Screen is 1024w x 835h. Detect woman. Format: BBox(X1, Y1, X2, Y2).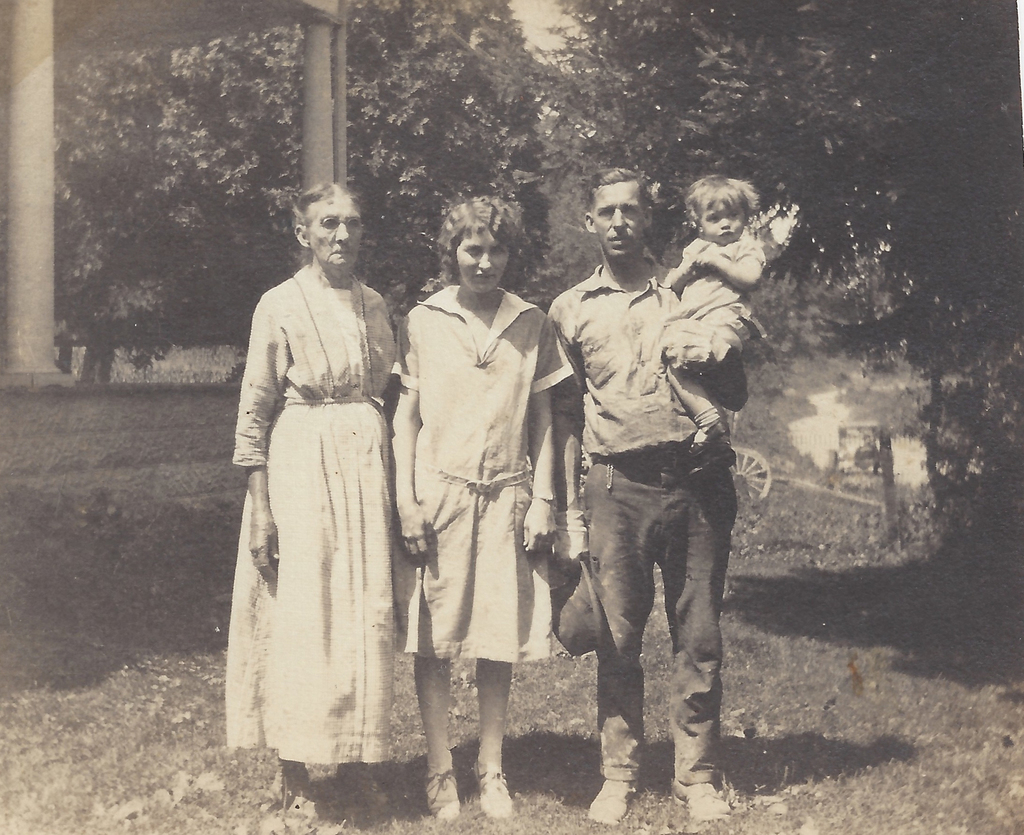
BBox(231, 176, 401, 812).
